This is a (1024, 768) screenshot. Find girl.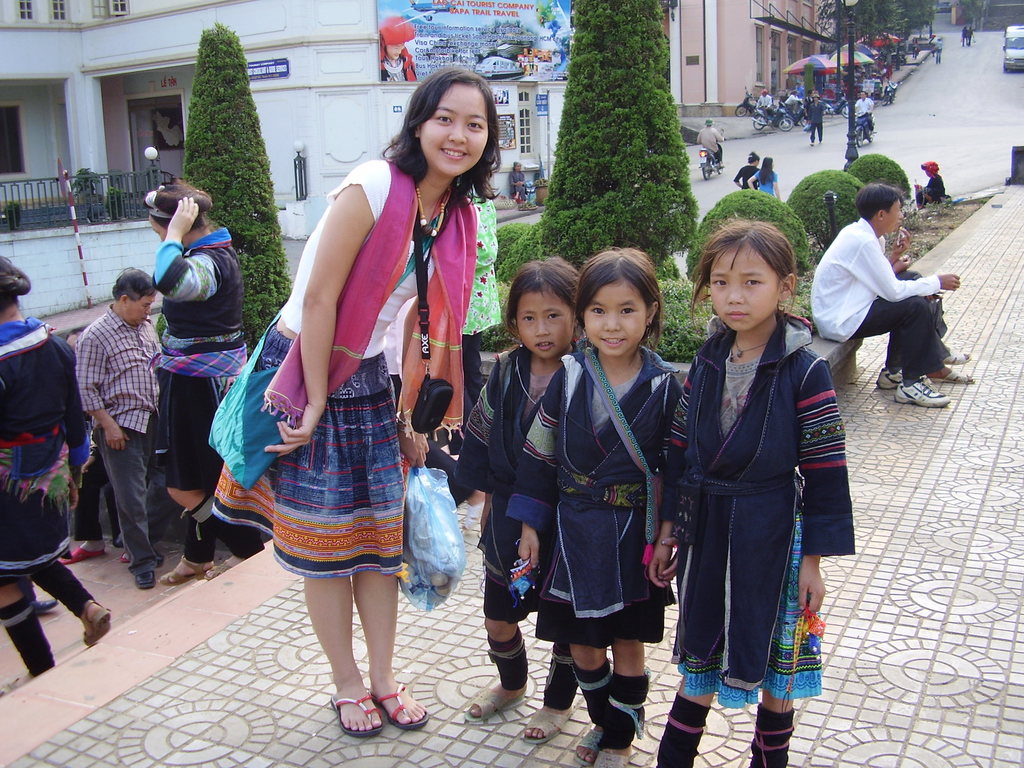
Bounding box: select_region(454, 253, 580, 743).
